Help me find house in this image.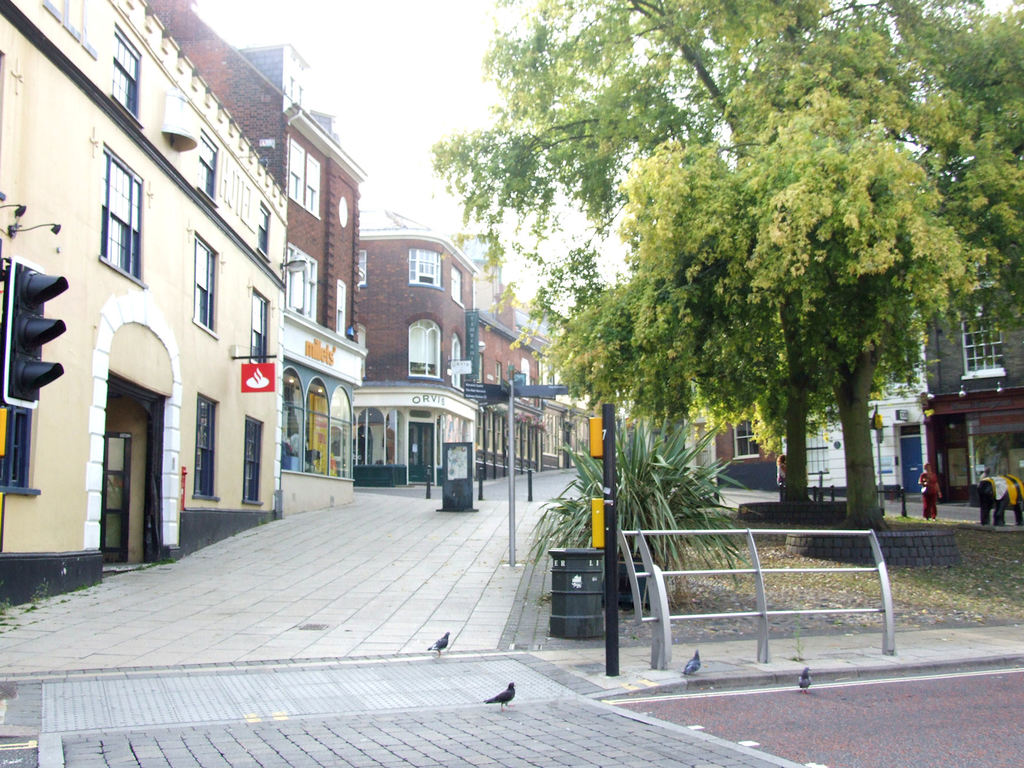
Found it: {"x1": 463, "y1": 306, "x2": 596, "y2": 483}.
